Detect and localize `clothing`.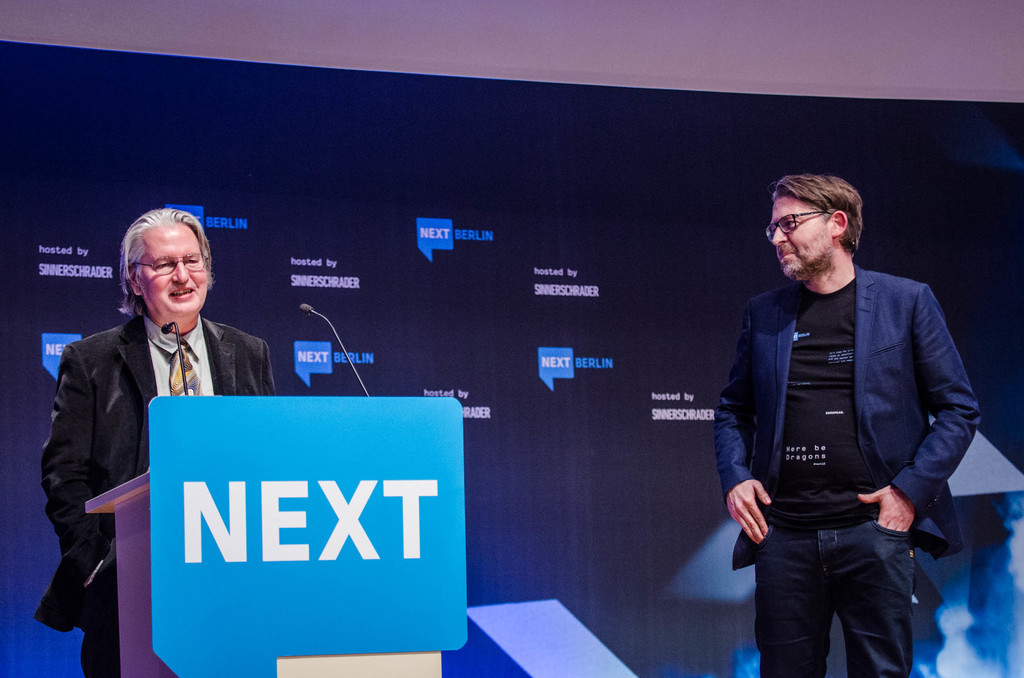
Localized at detection(724, 260, 986, 672).
